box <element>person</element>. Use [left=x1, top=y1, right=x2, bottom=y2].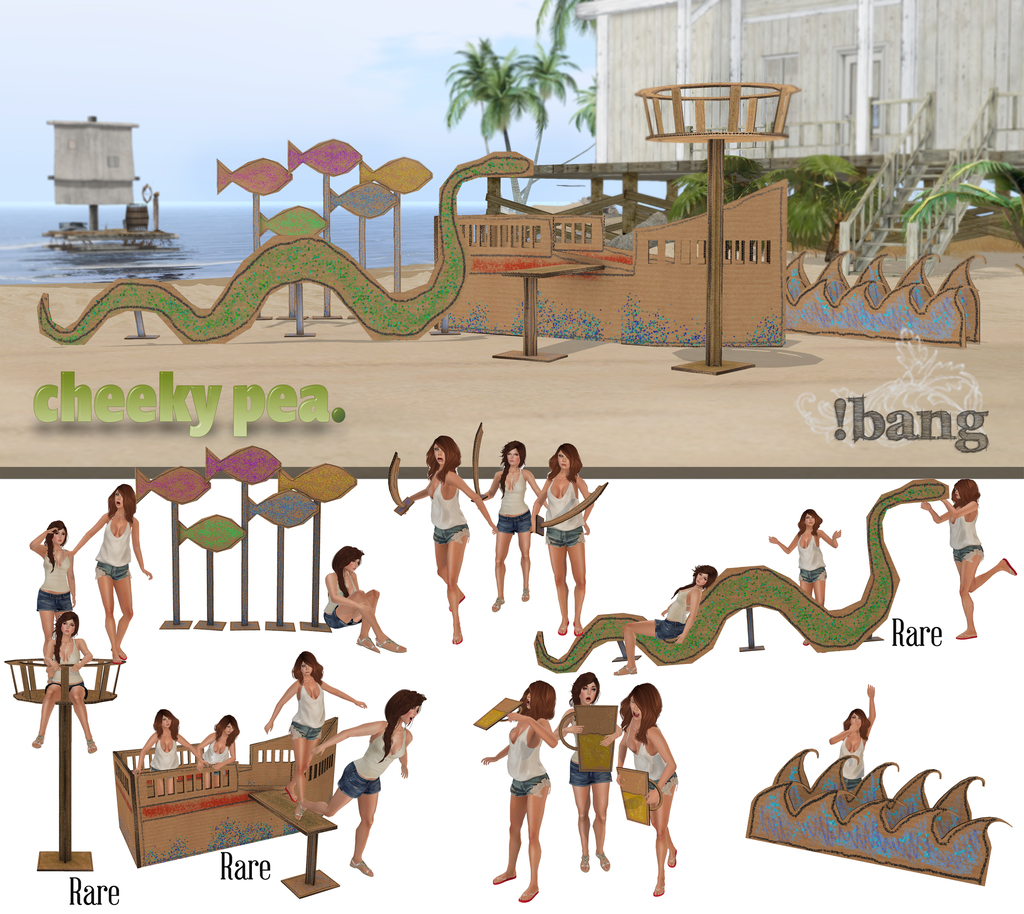
[left=387, top=437, right=499, bottom=650].
